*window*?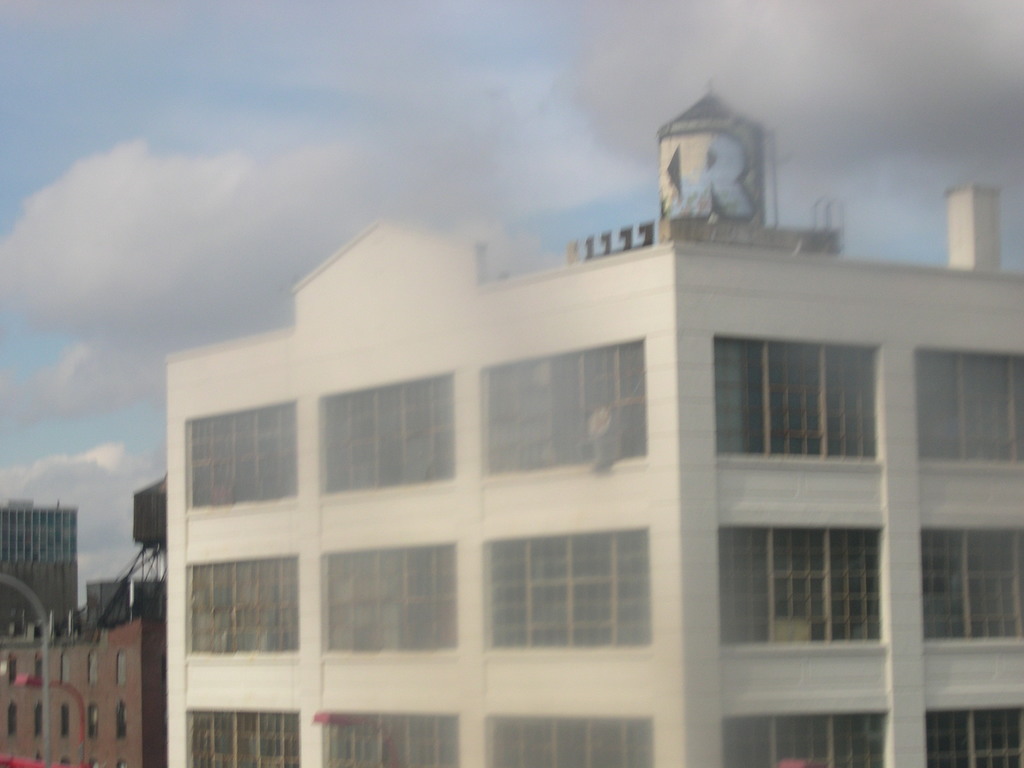
pyautogui.locateOnScreen(88, 654, 98, 687)
